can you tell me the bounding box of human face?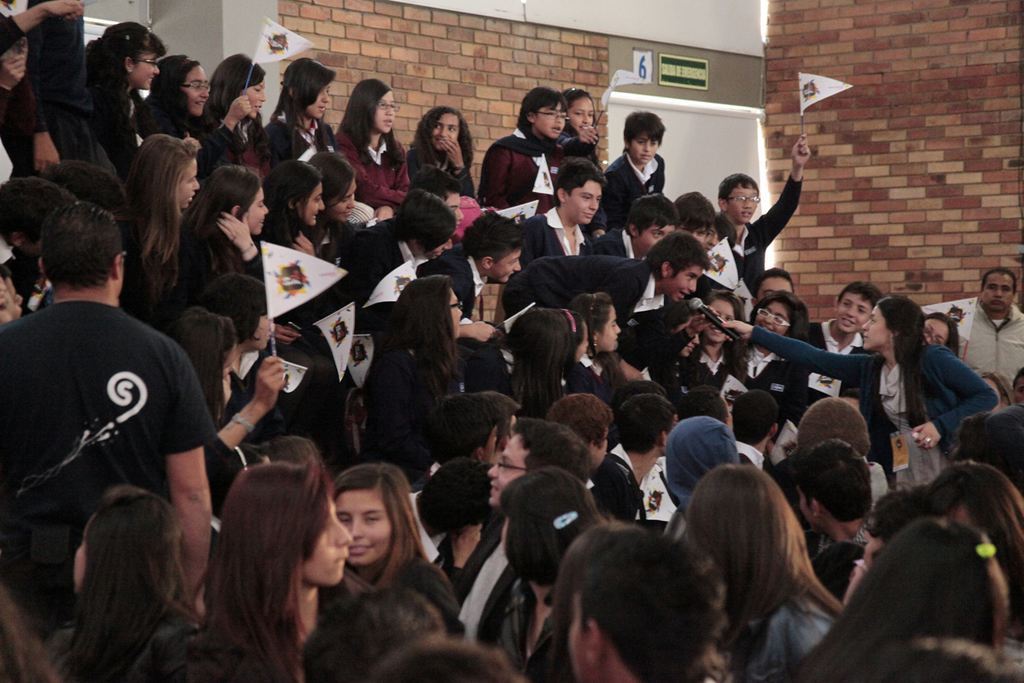
<box>605,312,619,351</box>.
